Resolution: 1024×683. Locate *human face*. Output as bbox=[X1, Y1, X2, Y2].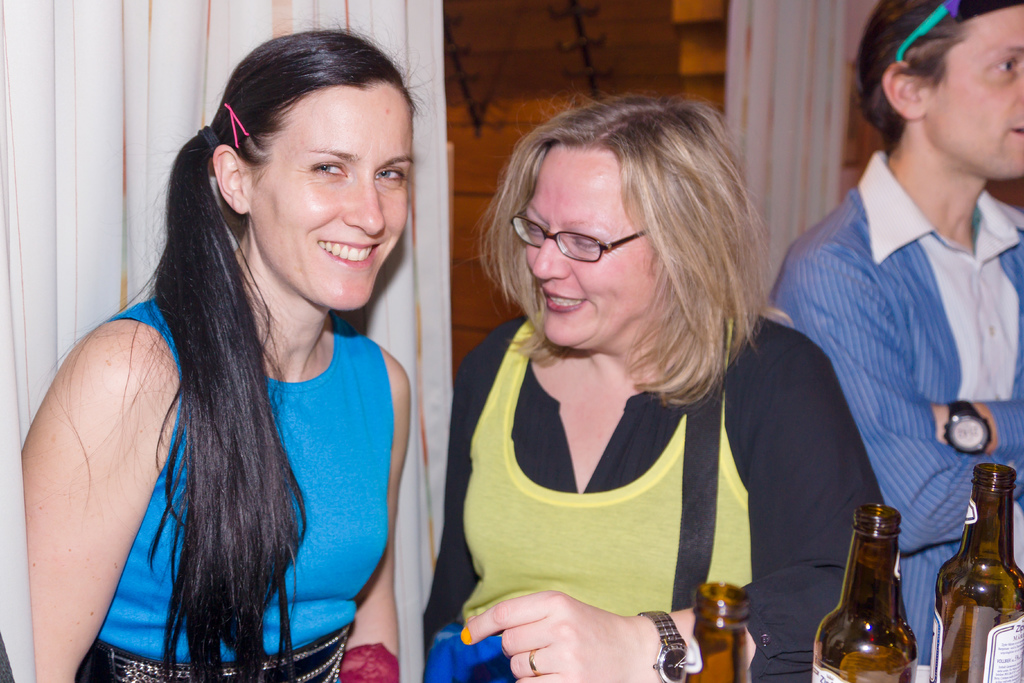
bbox=[921, 3, 1023, 176].
